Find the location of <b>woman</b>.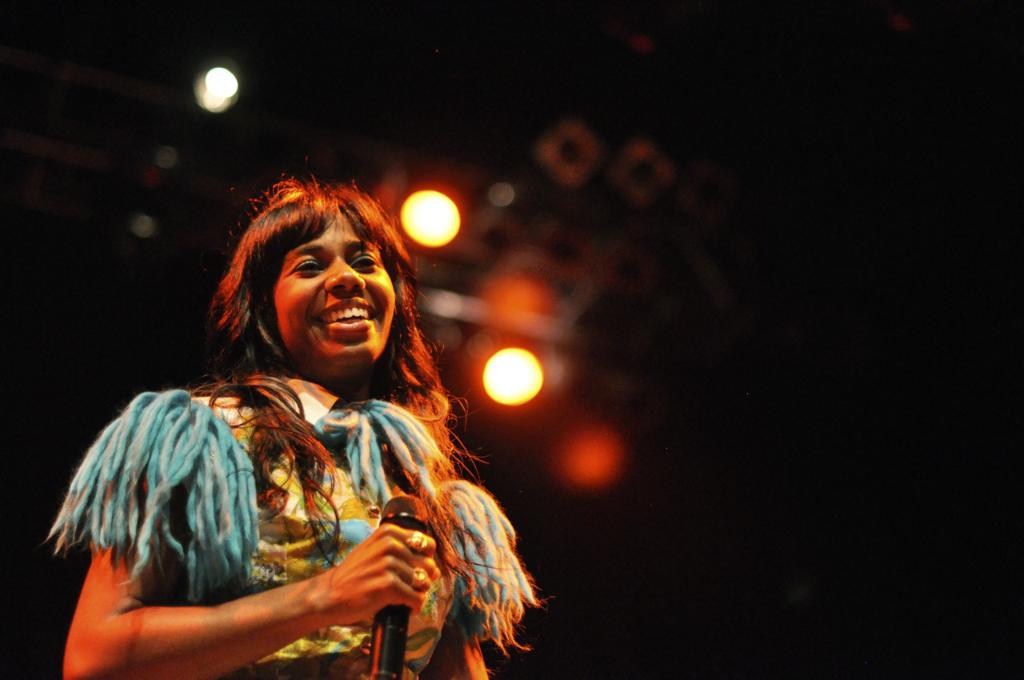
Location: pyautogui.locateOnScreen(41, 147, 552, 679).
